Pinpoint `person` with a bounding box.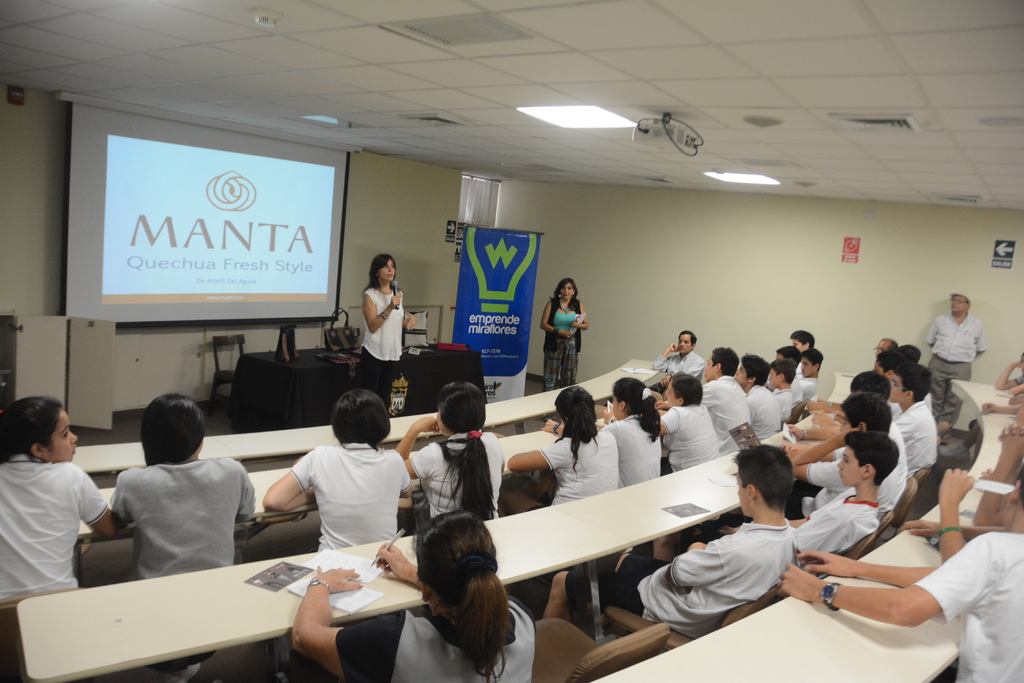
crop(789, 431, 898, 562).
